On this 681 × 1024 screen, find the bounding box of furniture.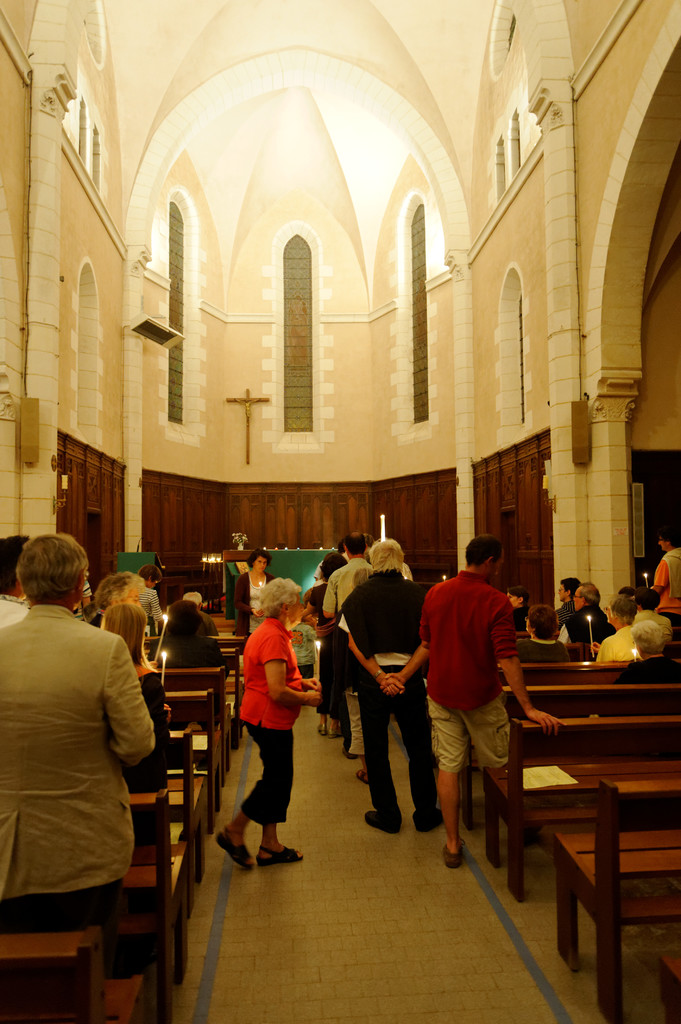
Bounding box: bbox=[222, 547, 253, 559].
